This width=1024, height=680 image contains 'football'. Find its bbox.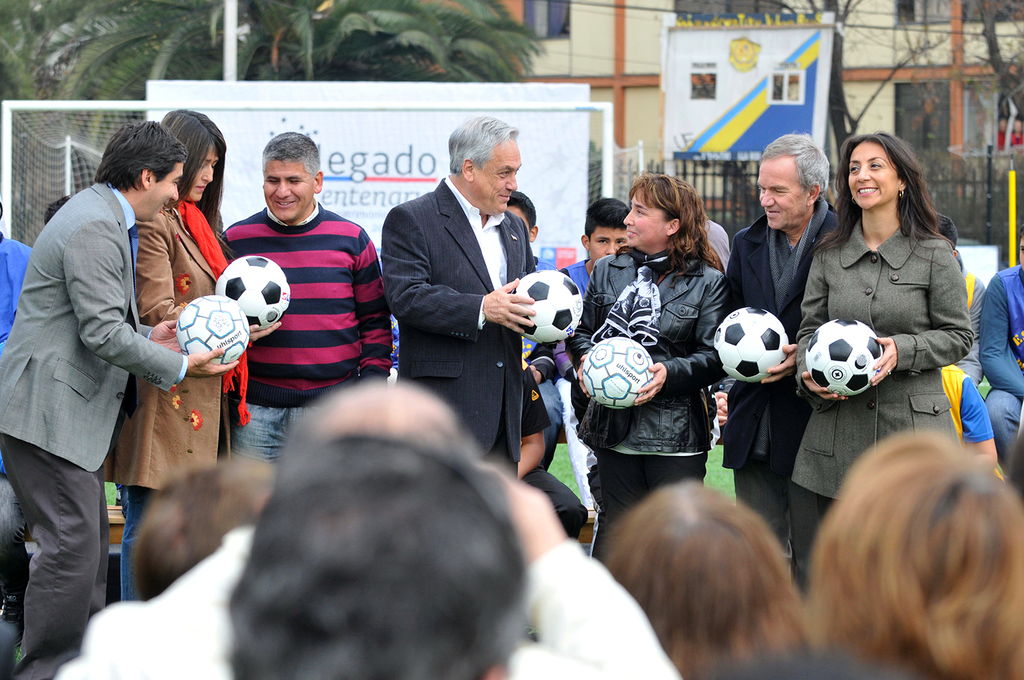
[x1=515, y1=270, x2=589, y2=343].
